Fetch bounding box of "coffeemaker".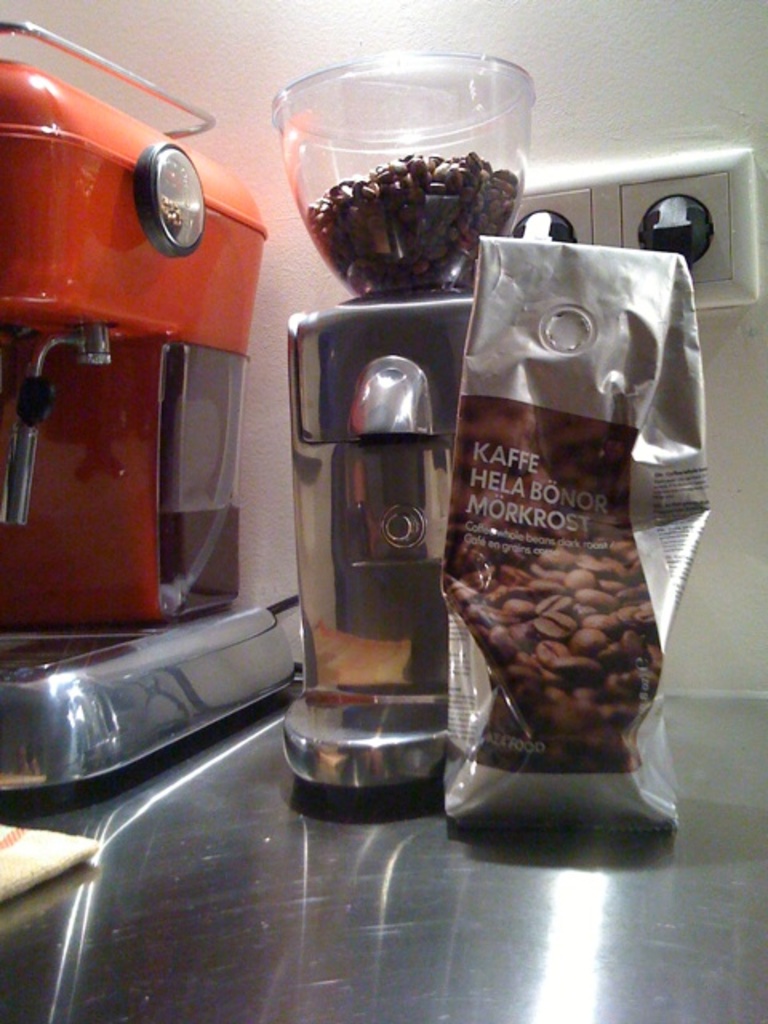
Bbox: [0,16,290,790].
